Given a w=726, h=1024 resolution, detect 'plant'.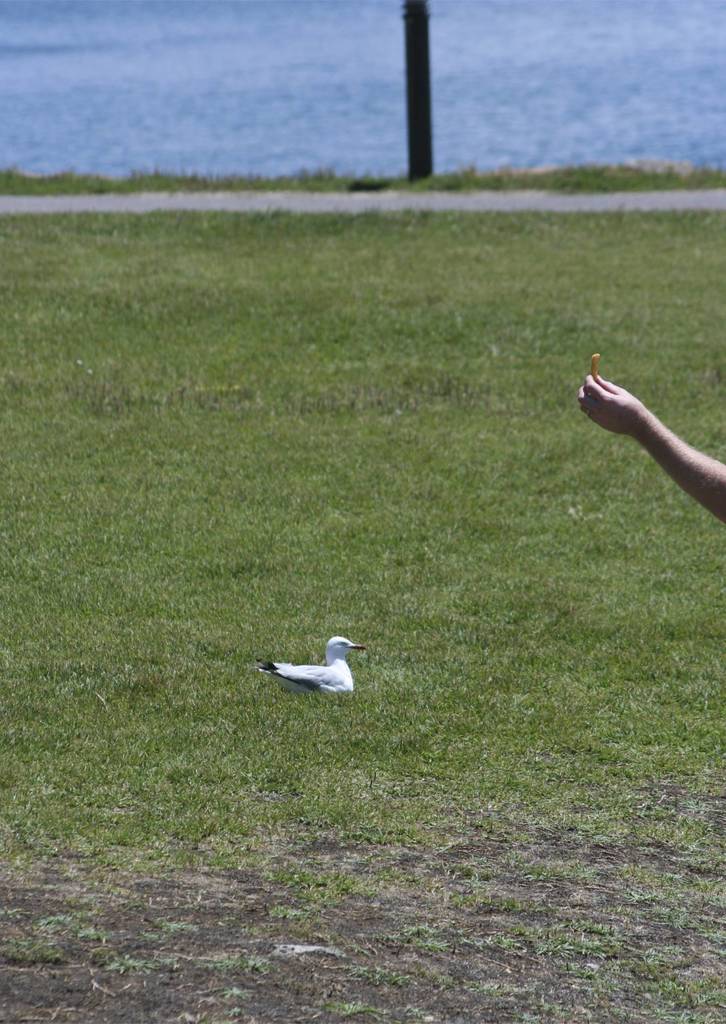
crop(476, 979, 504, 1000).
